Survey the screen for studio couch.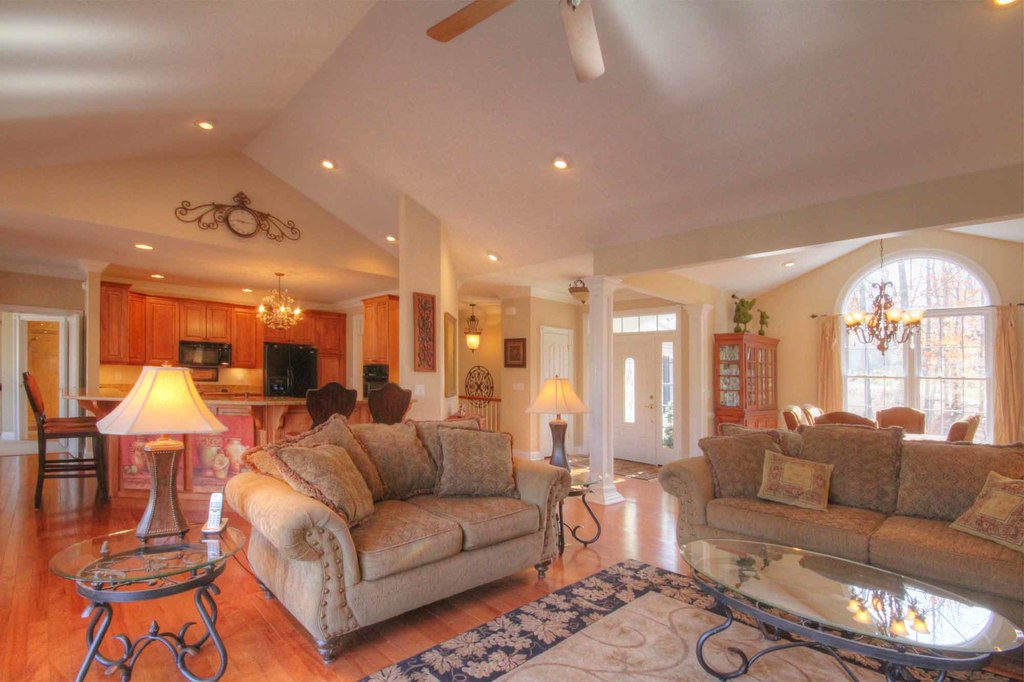
Survey found: box(225, 404, 572, 648).
